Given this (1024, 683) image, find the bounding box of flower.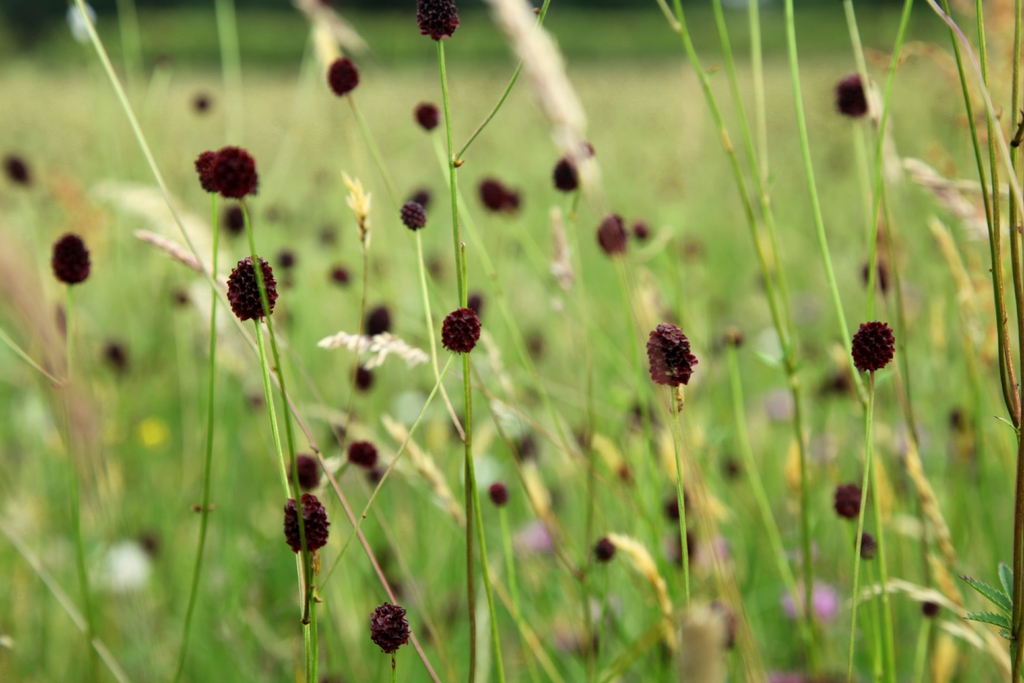
box(478, 174, 522, 217).
